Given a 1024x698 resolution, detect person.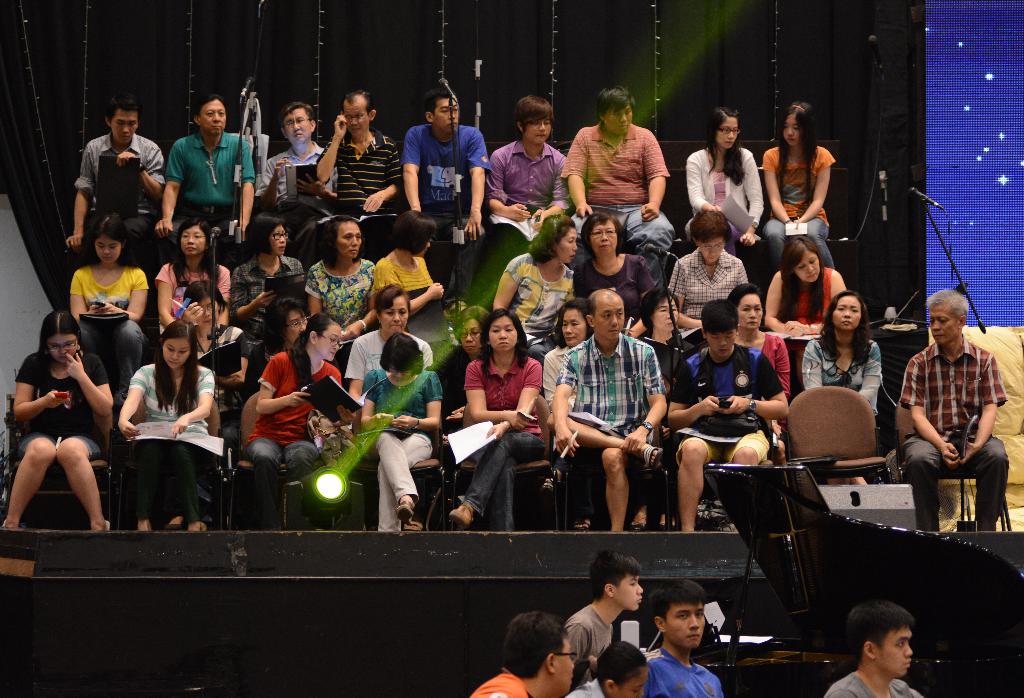
{"x1": 899, "y1": 284, "x2": 1001, "y2": 562}.
